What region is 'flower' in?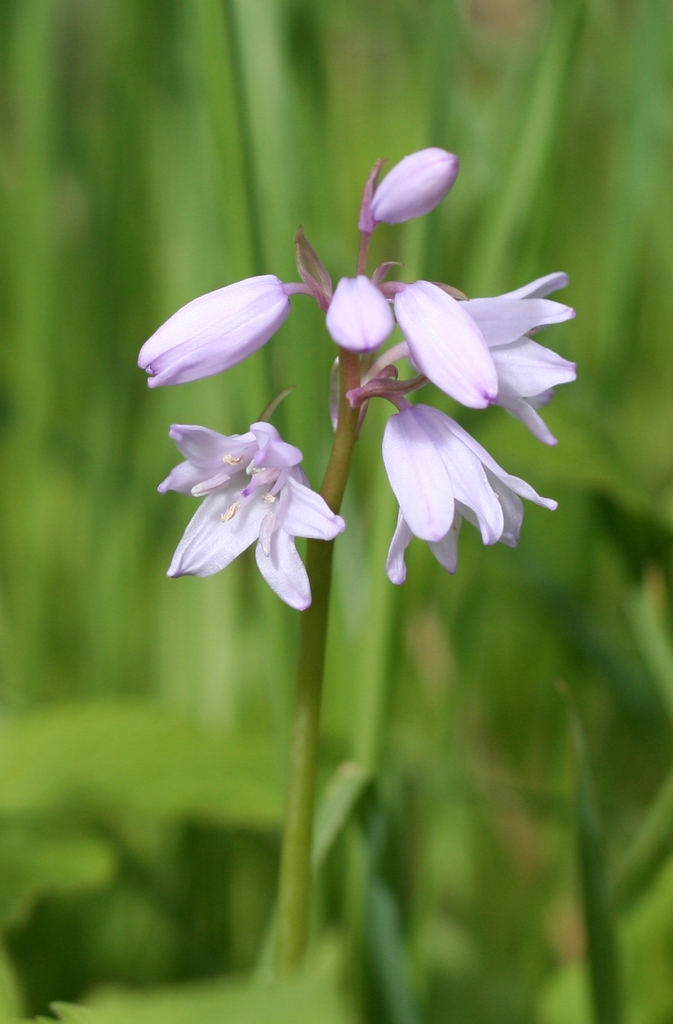
bbox(389, 400, 555, 584).
